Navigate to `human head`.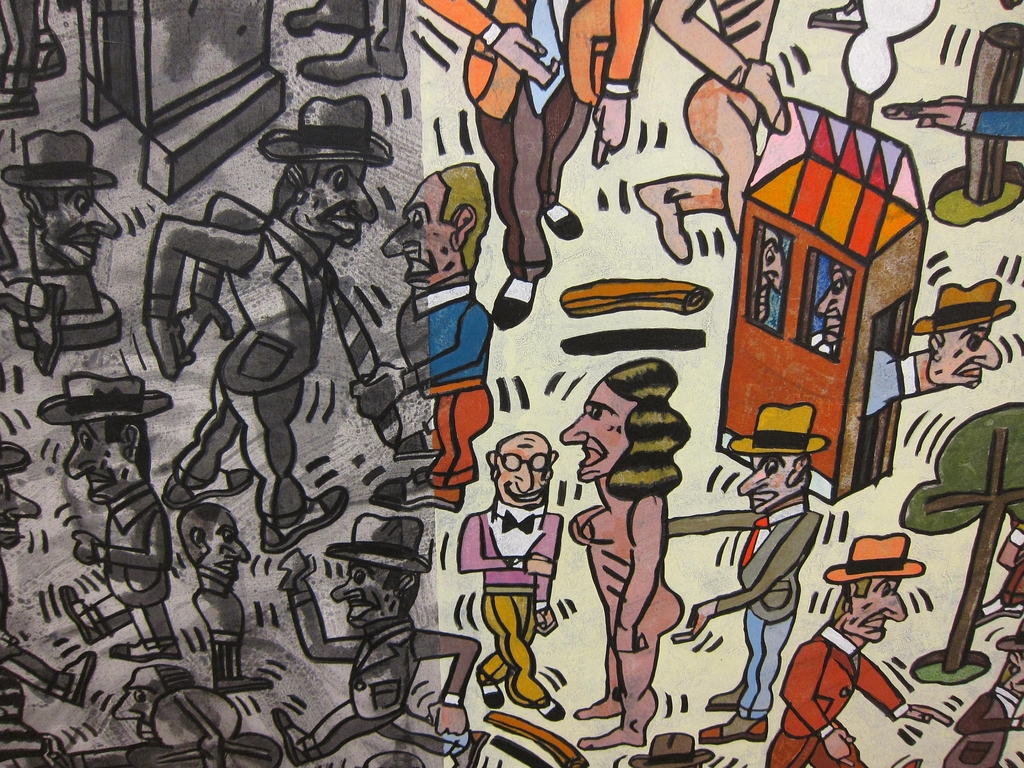
Navigation target: select_region(174, 501, 255, 584).
